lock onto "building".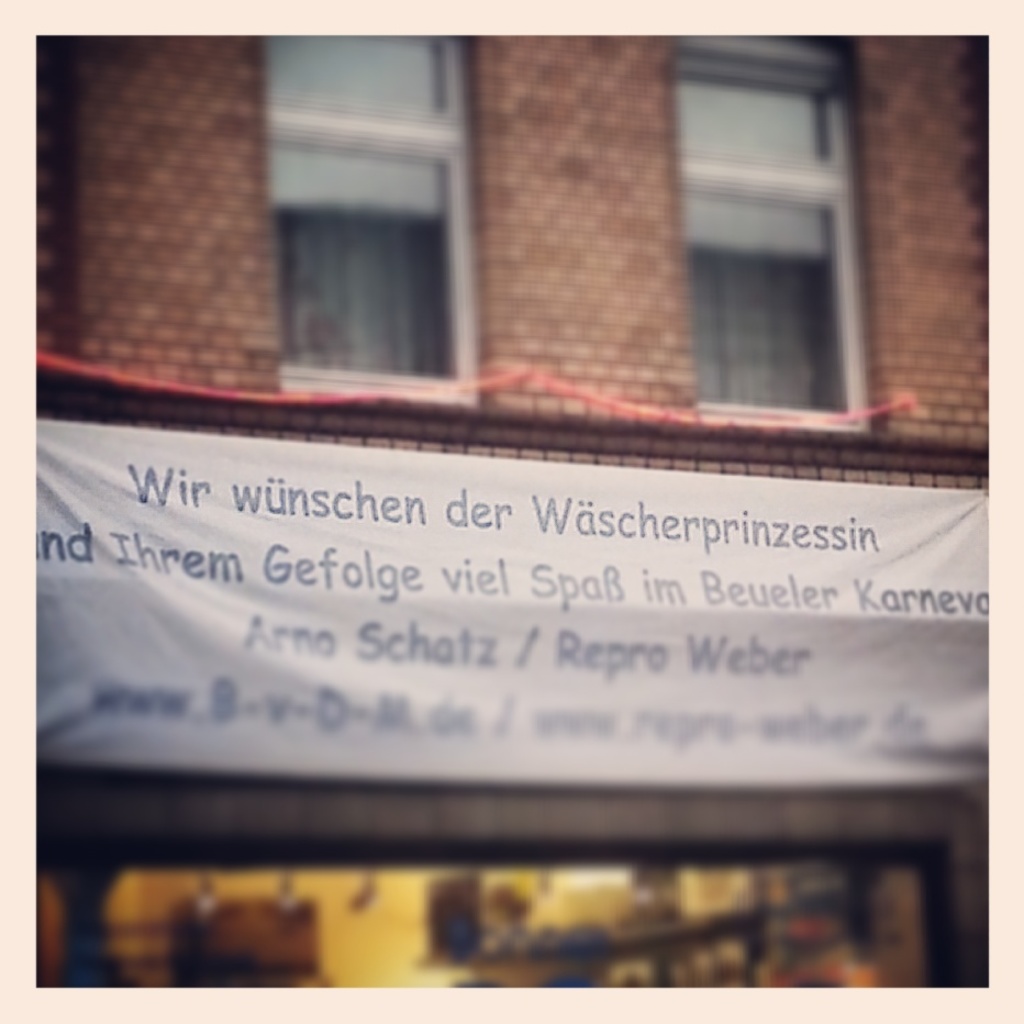
Locked: x1=34 y1=38 x2=982 y2=988.
